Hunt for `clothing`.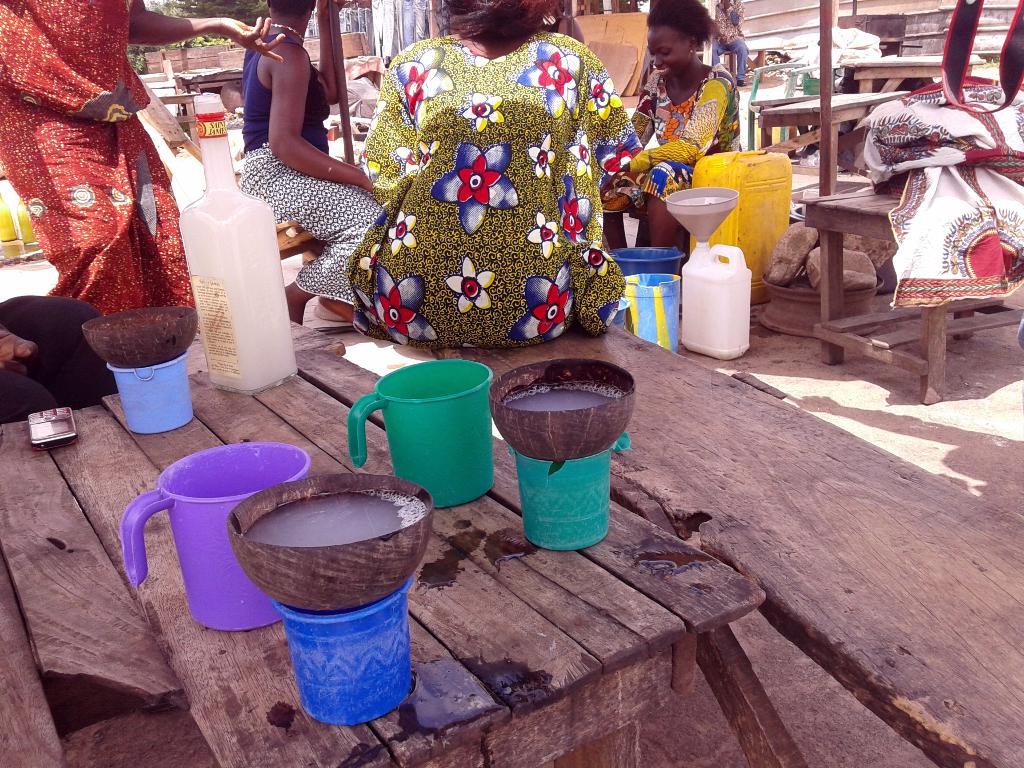
Hunted down at bbox=[340, 0, 450, 63].
